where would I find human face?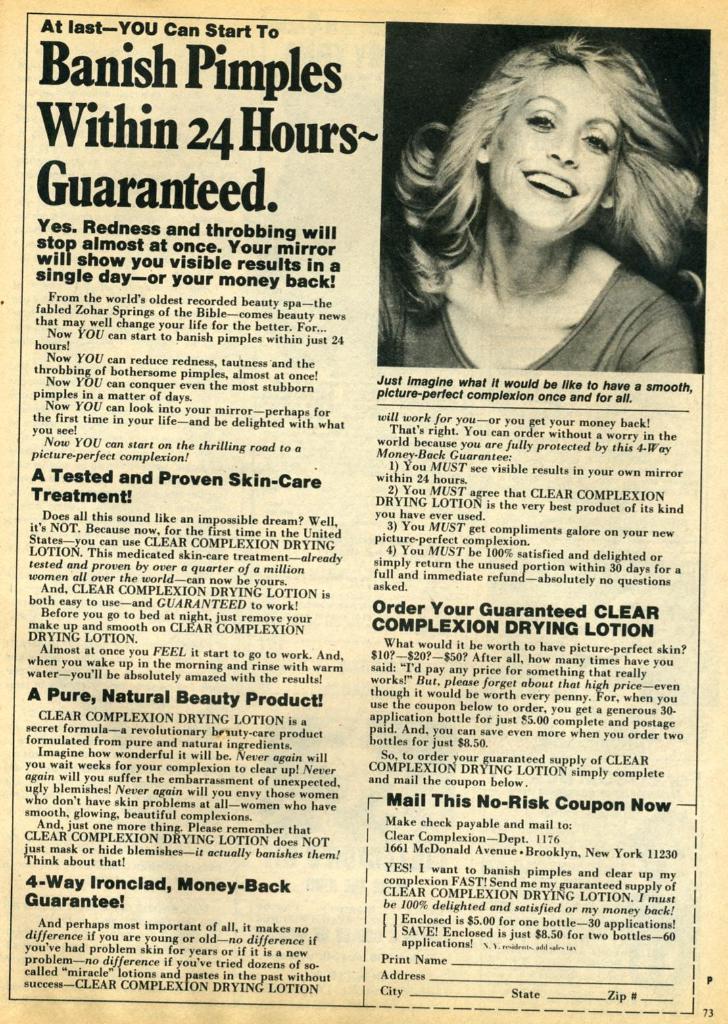
At x1=489 y1=57 x2=621 y2=239.
